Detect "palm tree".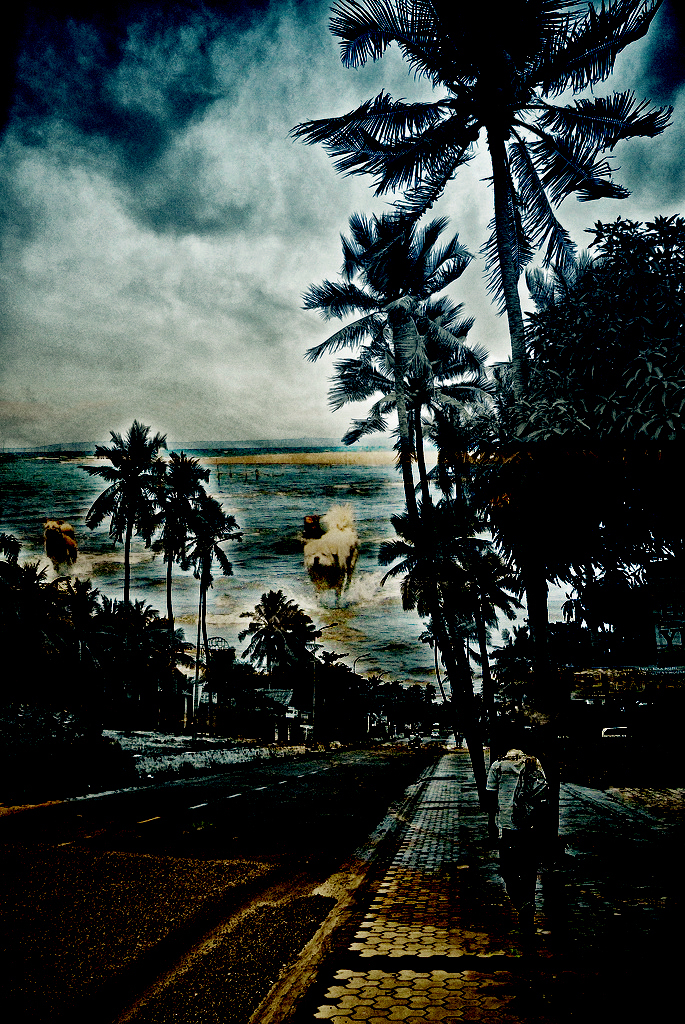
Detected at select_region(290, 0, 673, 633).
